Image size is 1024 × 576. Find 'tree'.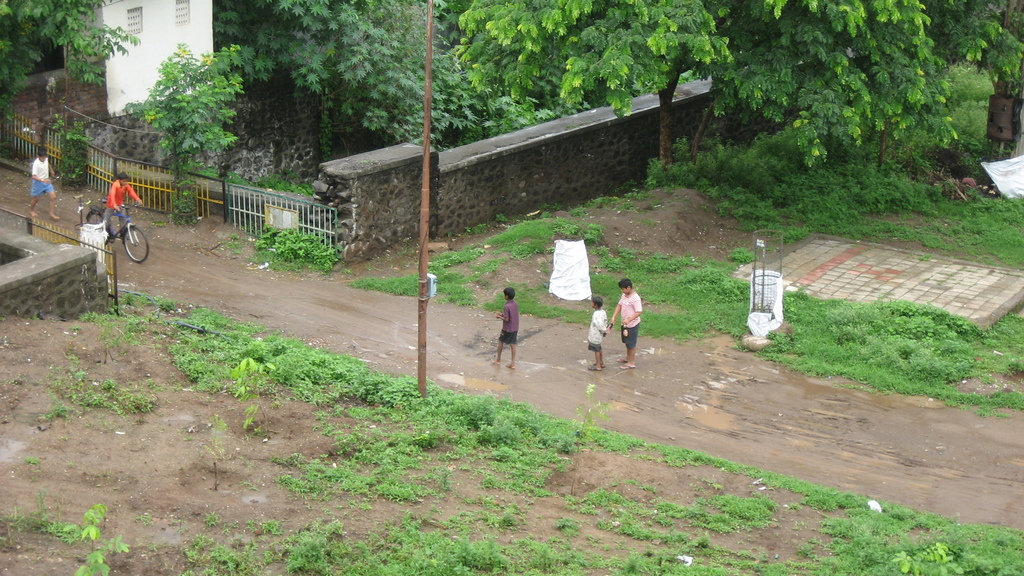
[left=707, top=0, right=980, bottom=187].
